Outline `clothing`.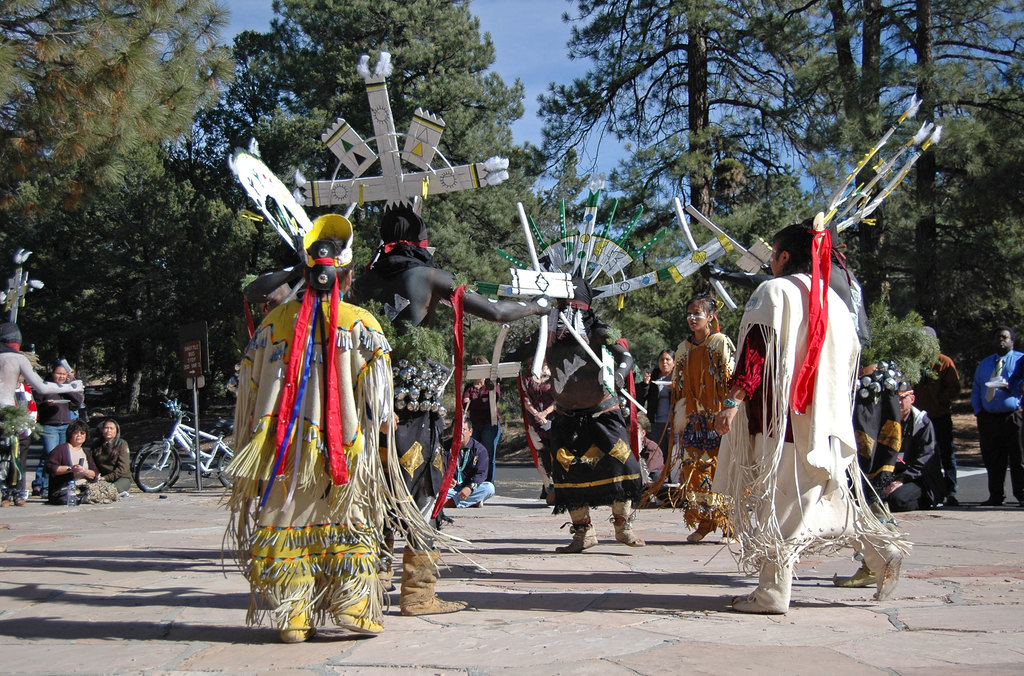
Outline: locate(86, 437, 134, 492).
